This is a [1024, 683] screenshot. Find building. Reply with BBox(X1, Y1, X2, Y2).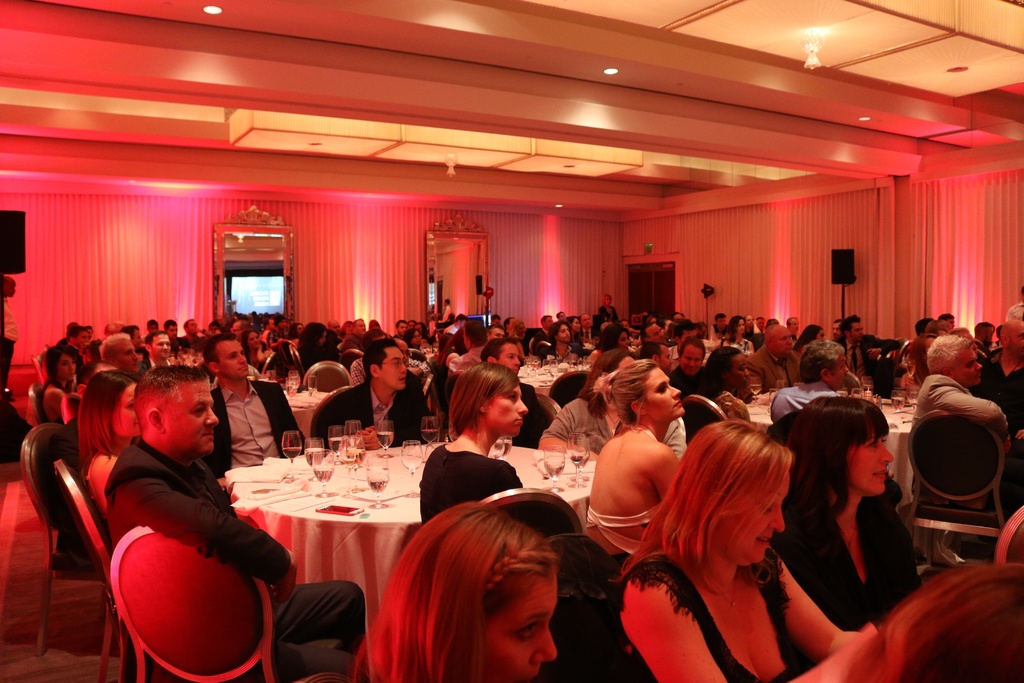
BBox(0, 0, 1023, 682).
